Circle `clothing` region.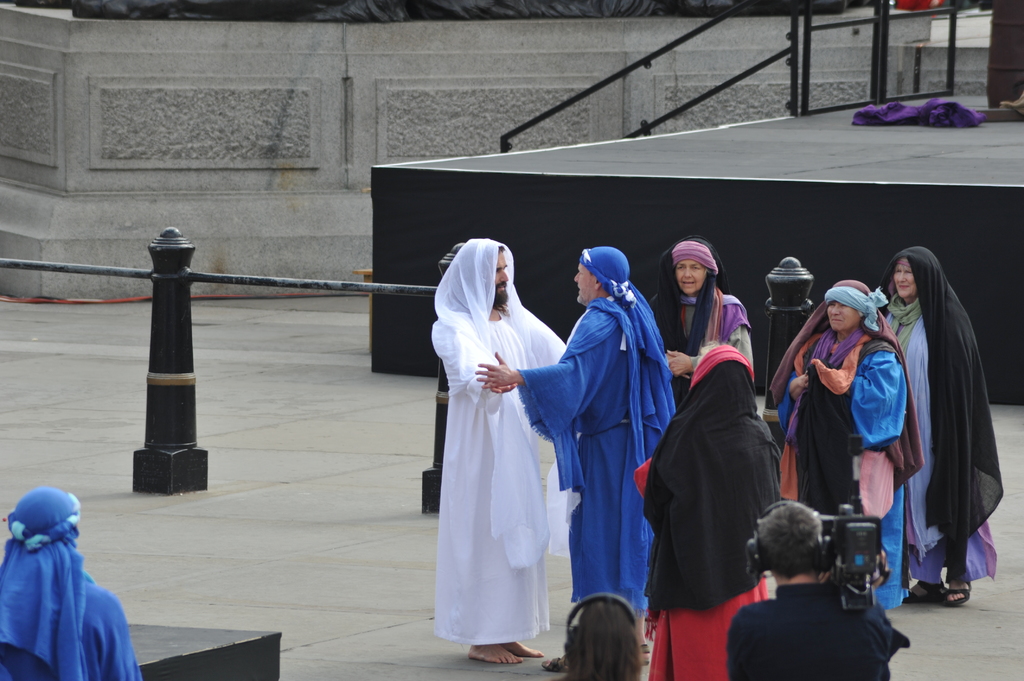
Region: locate(0, 486, 145, 680).
